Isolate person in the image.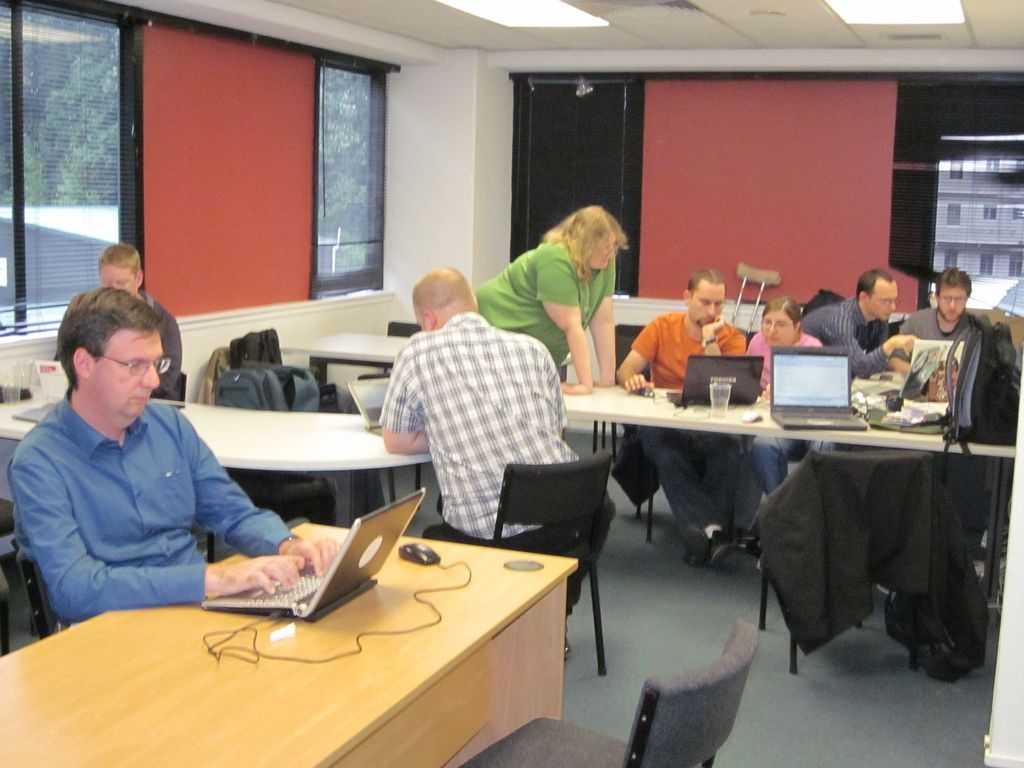
Isolated region: BBox(49, 244, 182, 404).
